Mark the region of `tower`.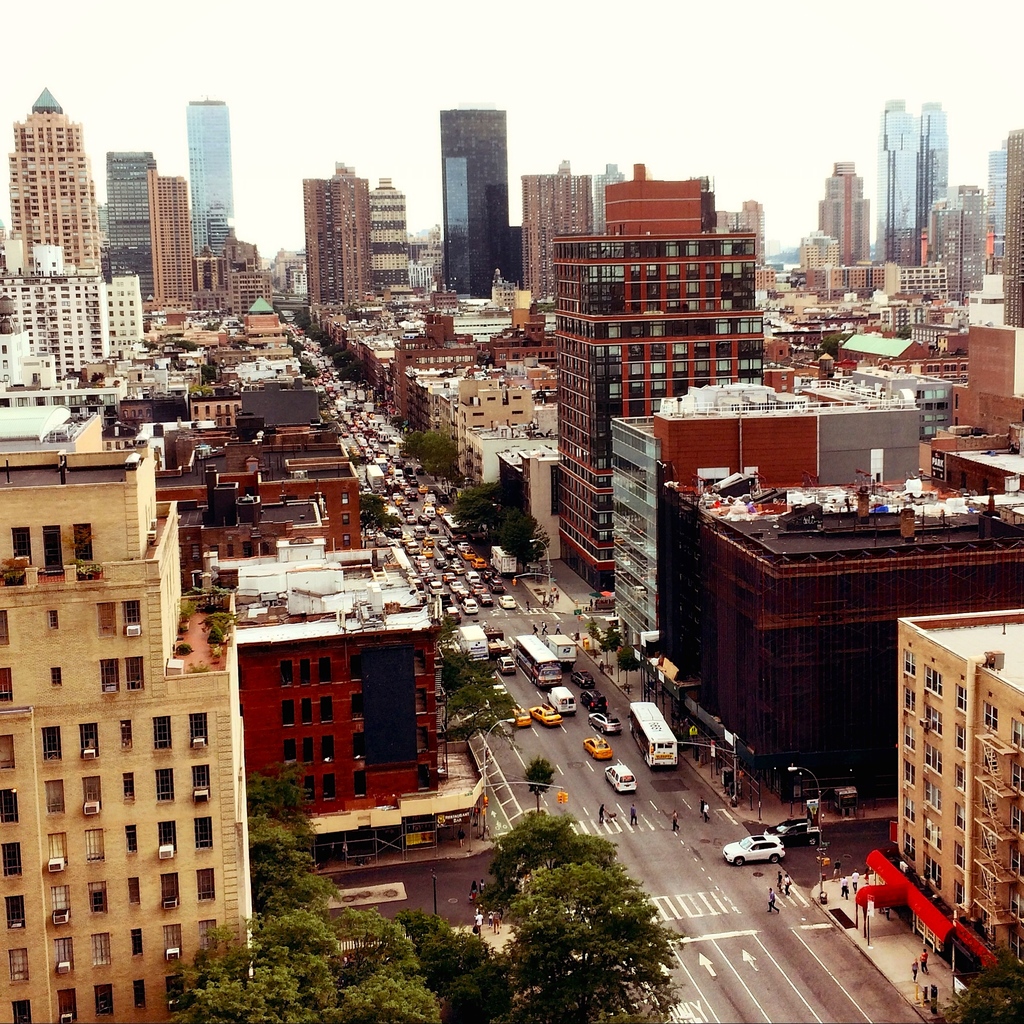
Region: {"left": 548, "top": 178, "right": 753, "bottom": 588}.
